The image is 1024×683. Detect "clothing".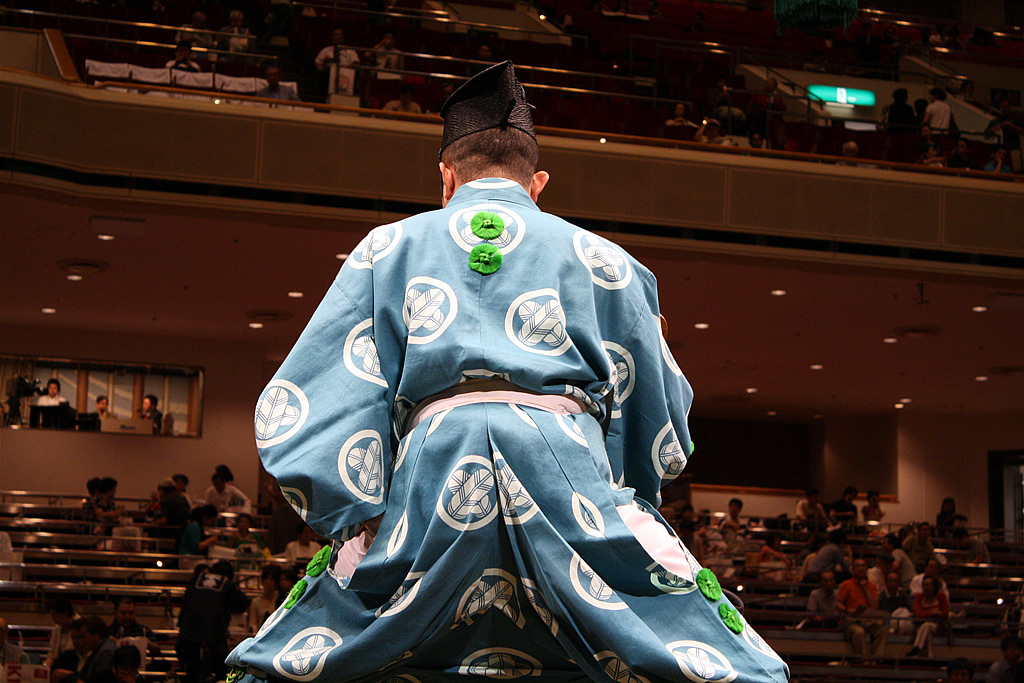
Detection: box=[31, 388, 69, 413].
